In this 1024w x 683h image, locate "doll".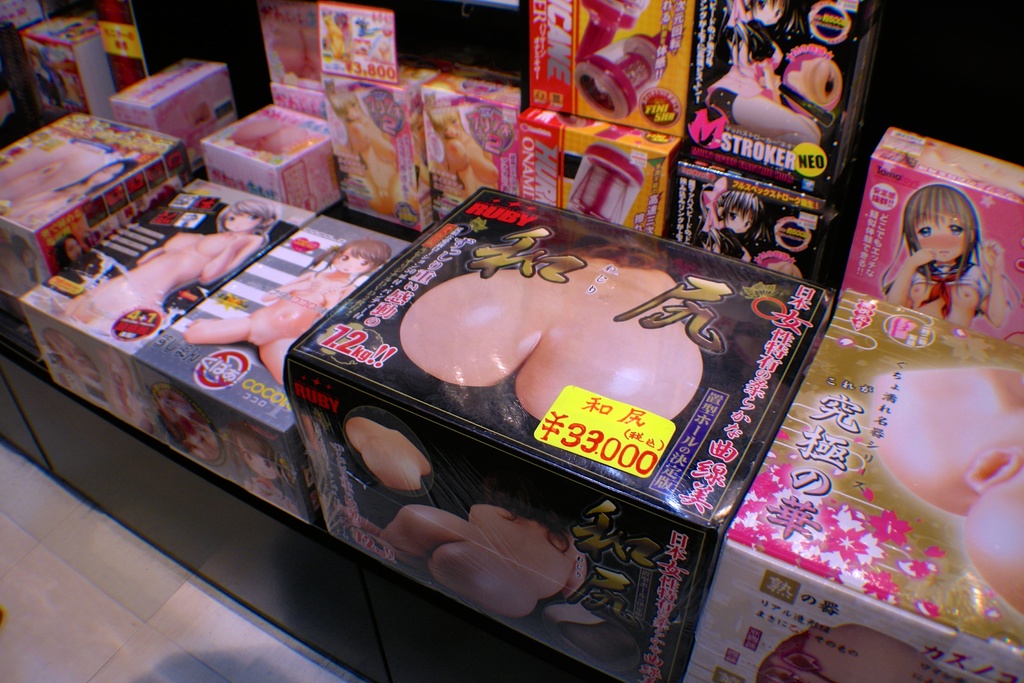
Bounding box: locate(381, 489, 600, 621).
